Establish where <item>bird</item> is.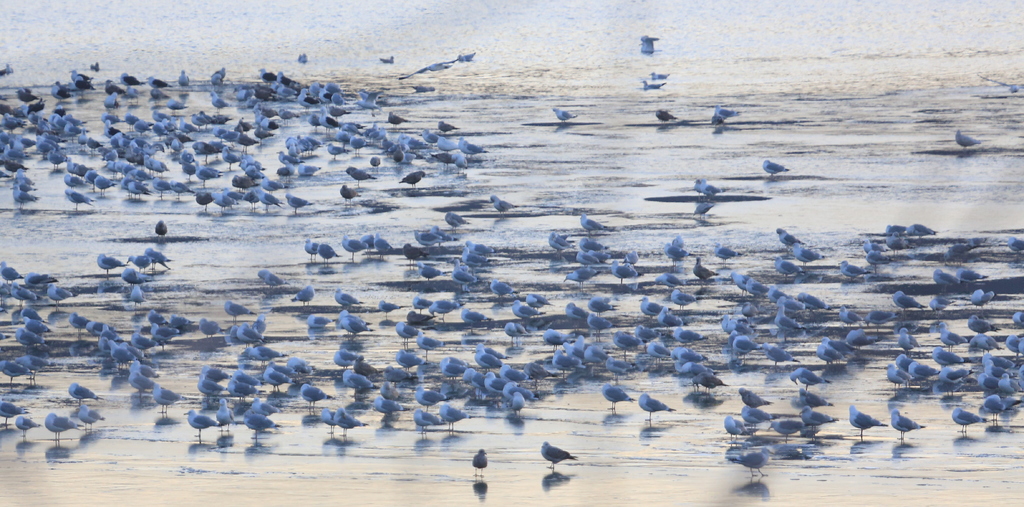
Established at bbox=(305, 237, 315, 259).
